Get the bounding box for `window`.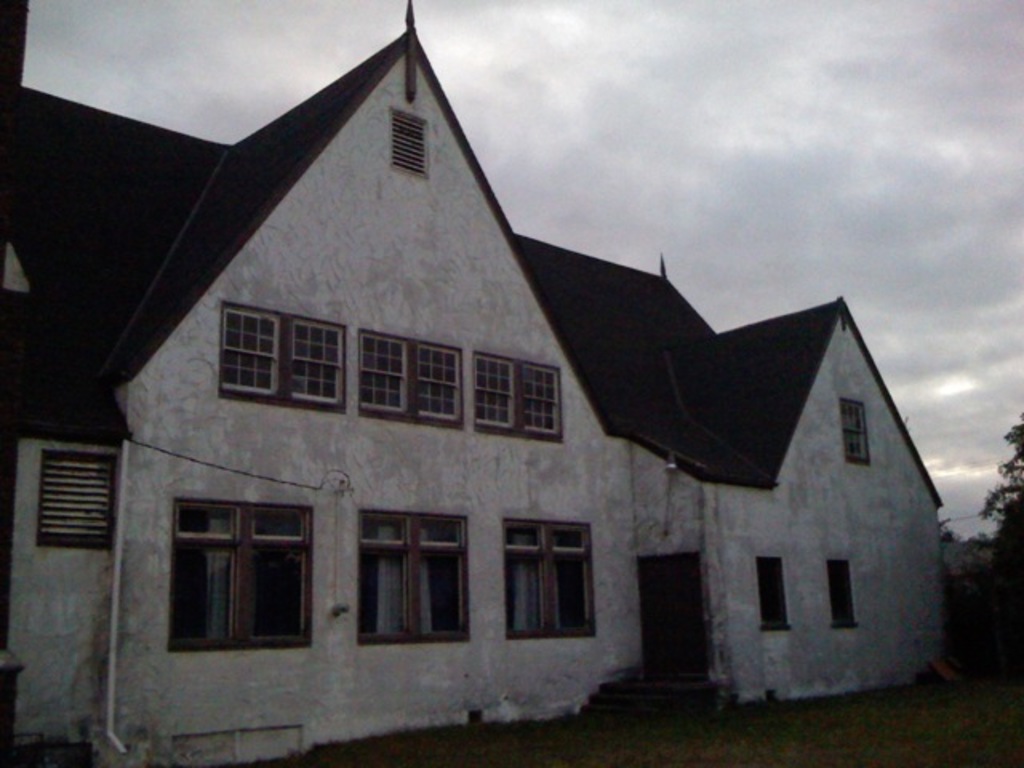
bbox(358, 514, 467, 642).
